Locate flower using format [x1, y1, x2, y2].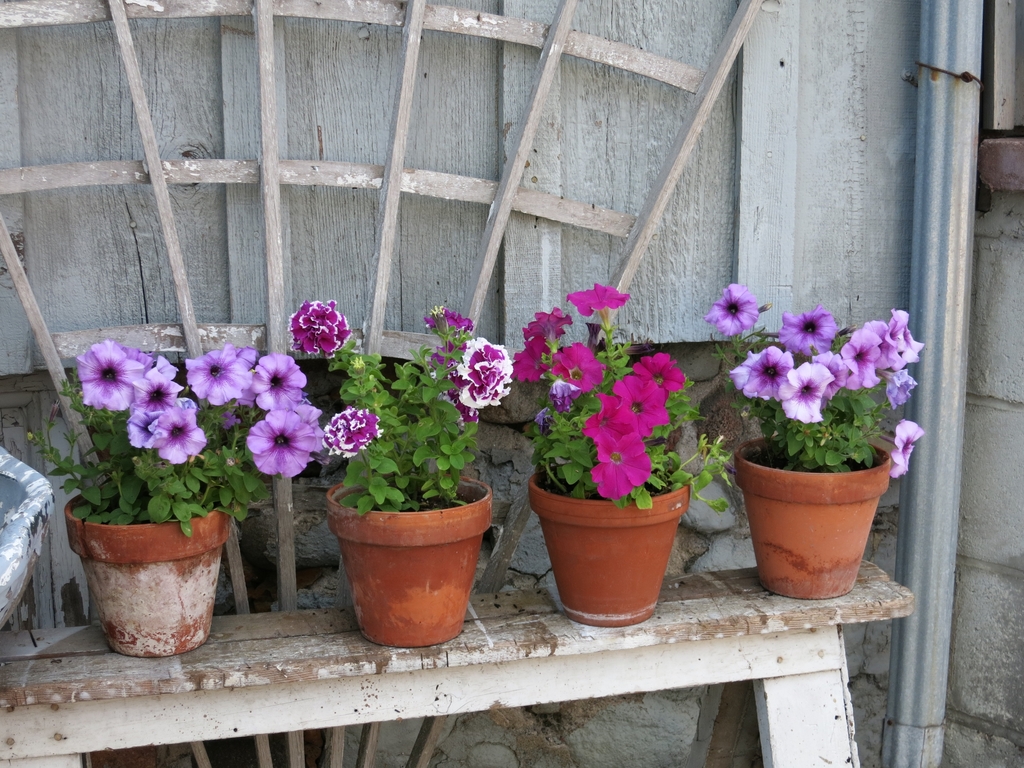
[633, 352, 689, 401].
